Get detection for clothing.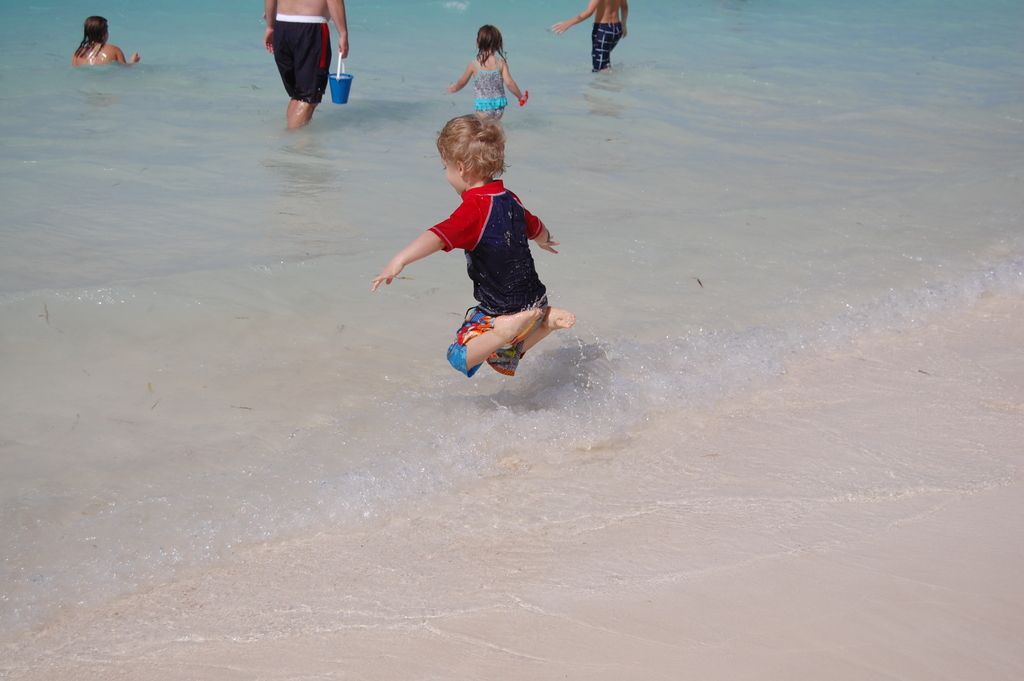
Detection: {"left": 469, "top": 52, "right": 507, "bottom": 117}.
